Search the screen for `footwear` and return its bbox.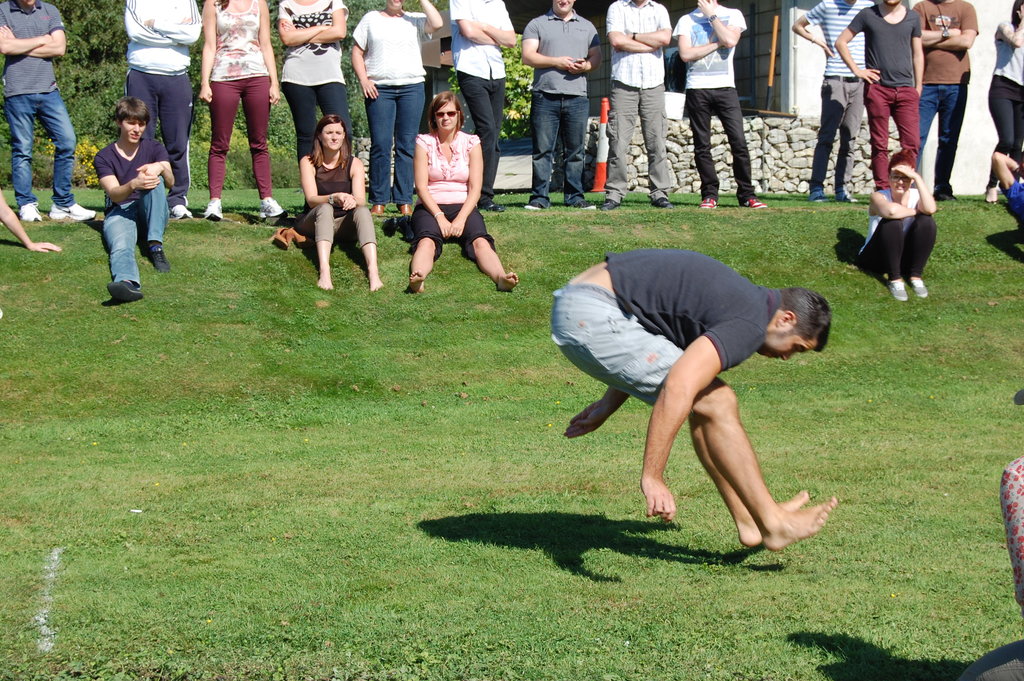
Found: 837/188/859/202.
